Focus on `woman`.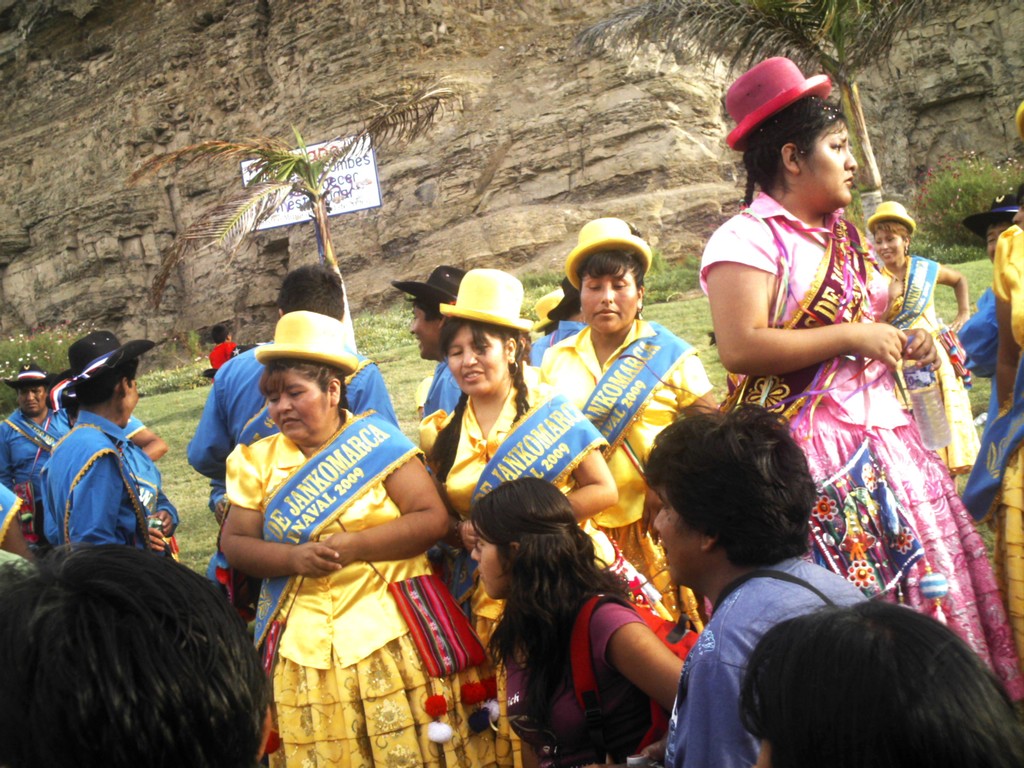
Focused at [x1=863, y1=202, x2=986, y2=498].
